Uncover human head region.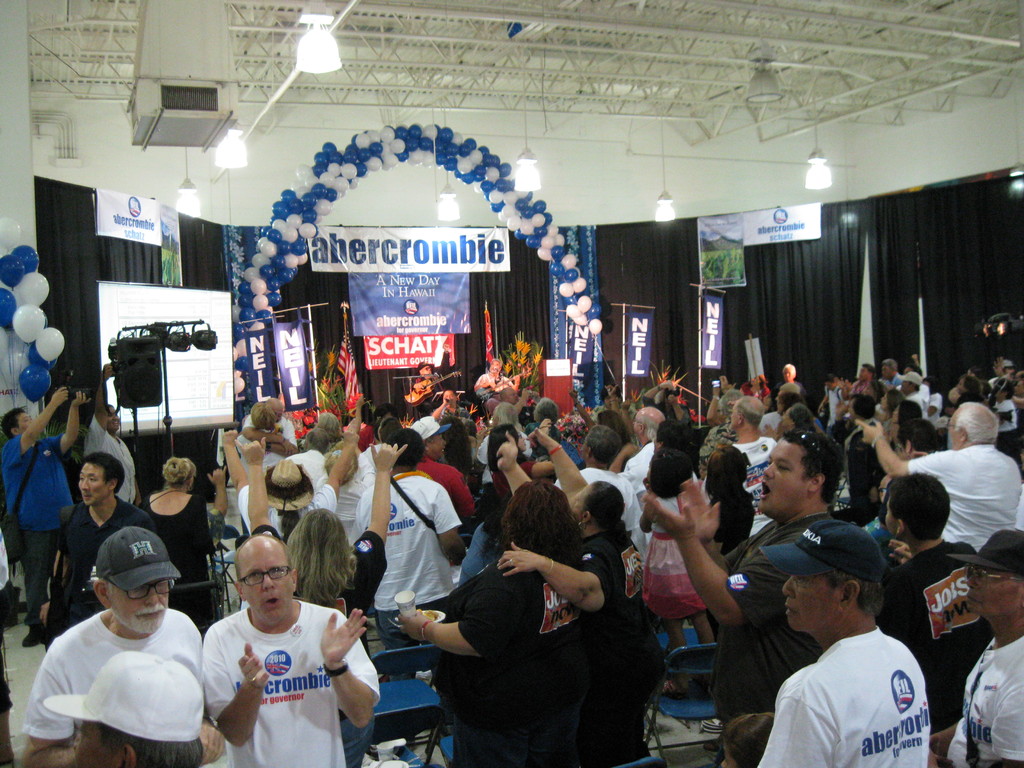
Uncovered: (x1=645, y1=451, x2=692, y2=499).
